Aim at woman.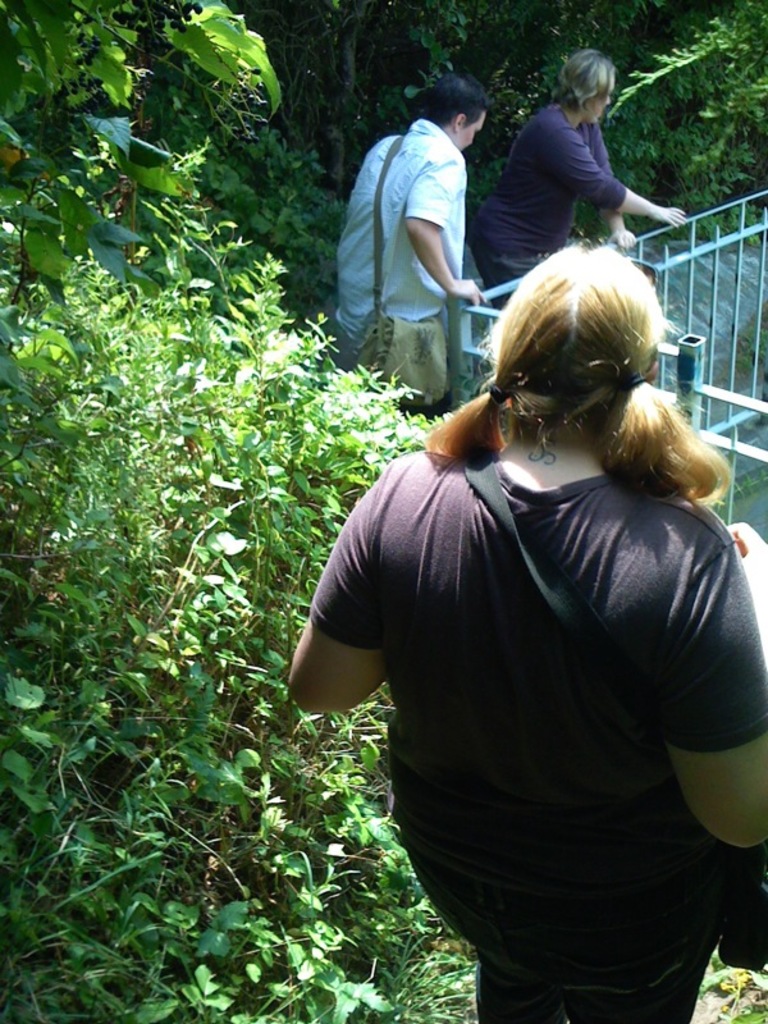
Aimed at [287, 233, 767, 1023].
